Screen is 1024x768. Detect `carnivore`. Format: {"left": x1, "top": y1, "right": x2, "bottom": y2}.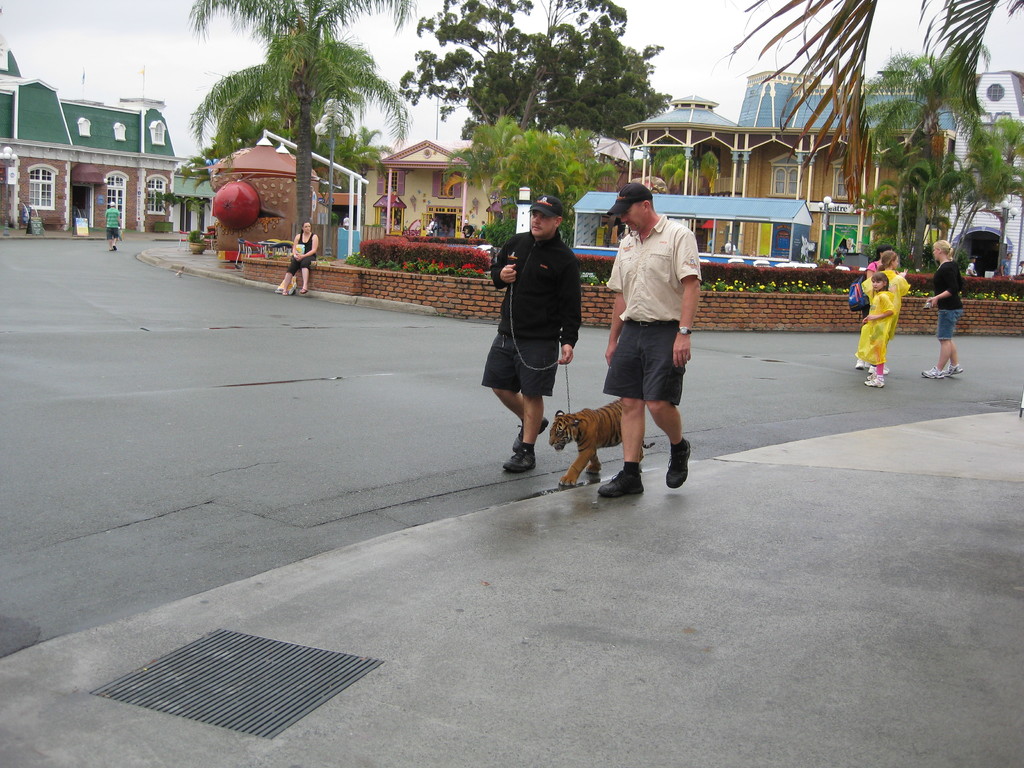
{"left": 550, "top": 382, "right": 631, "bottom": 490}.
